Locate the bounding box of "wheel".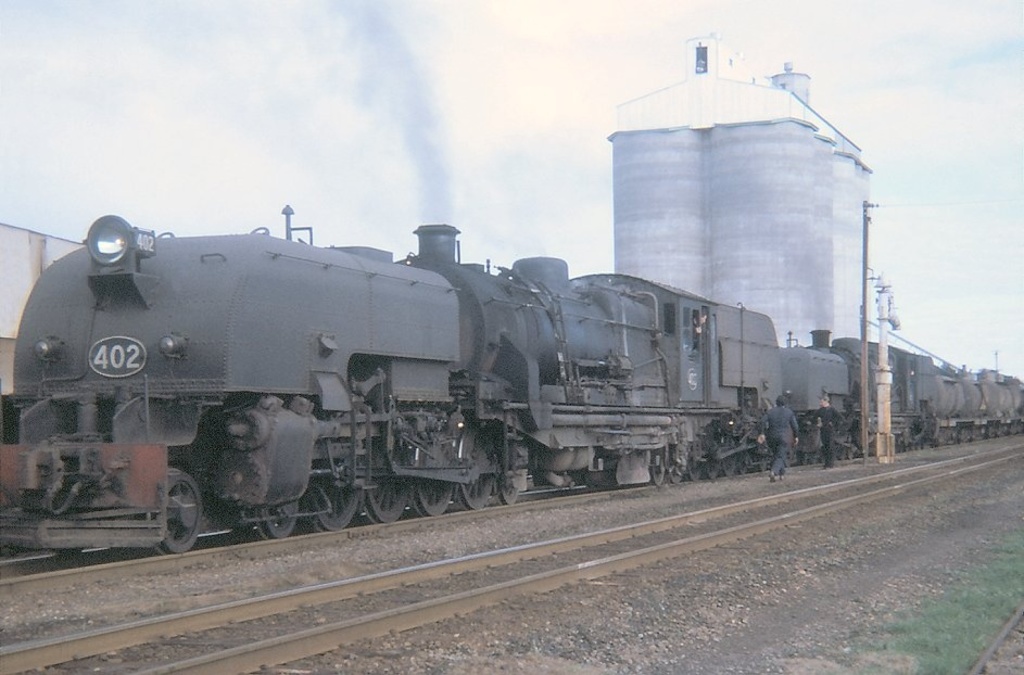
Bounding box: [256, 496, 300, 538].
